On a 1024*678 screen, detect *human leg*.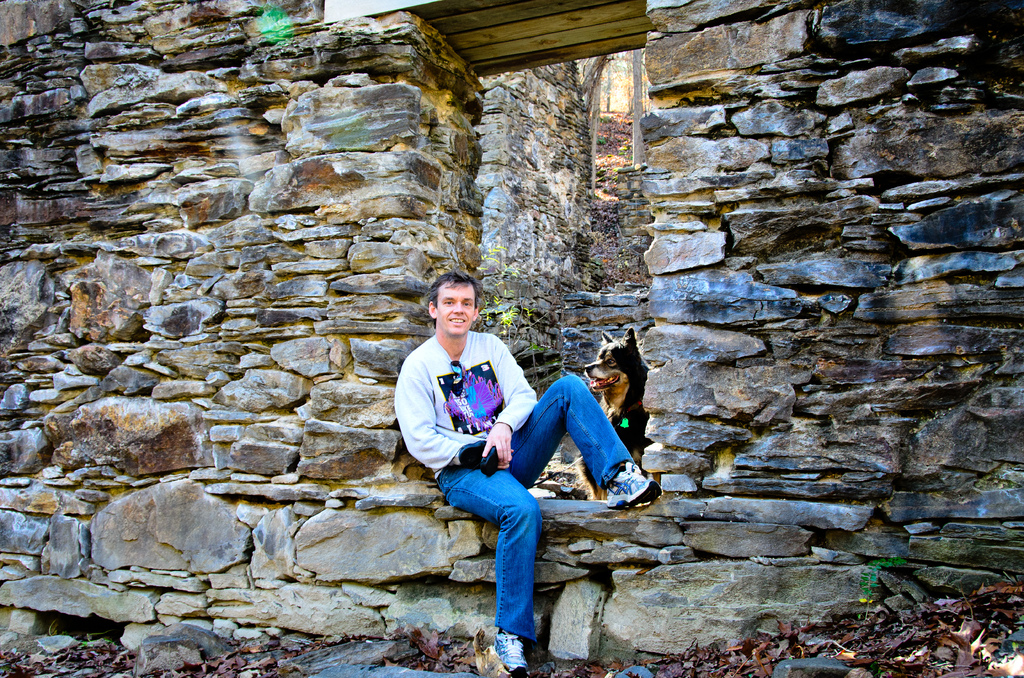
(left=439, top=462, right=539, bottom=676).
